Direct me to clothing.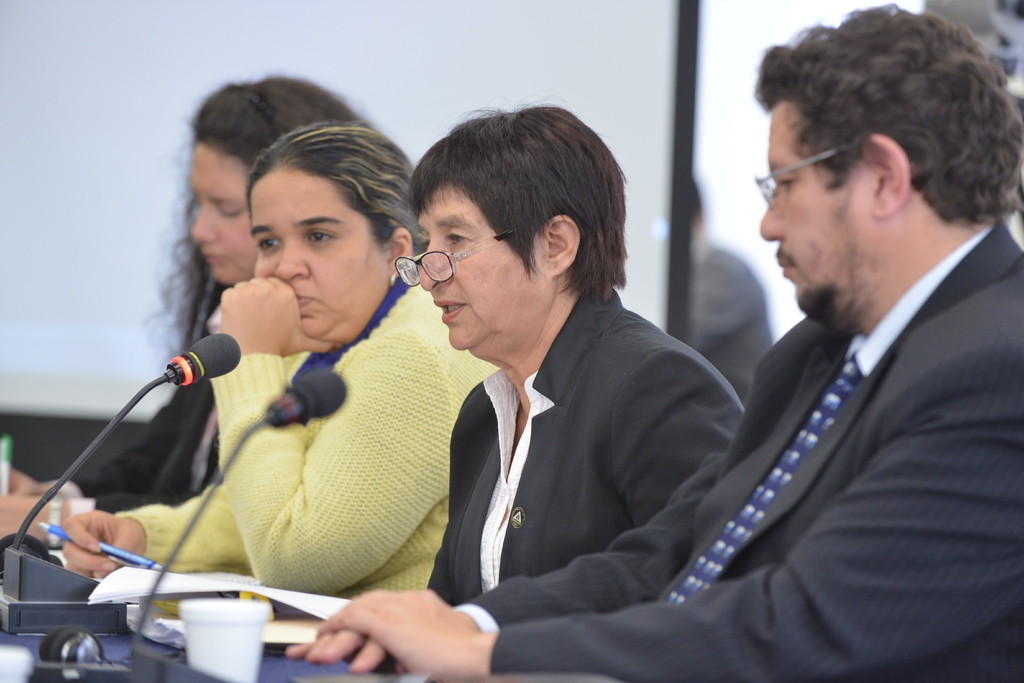
Direction: <bbox>694, 231, 774, 413</bbox>.
